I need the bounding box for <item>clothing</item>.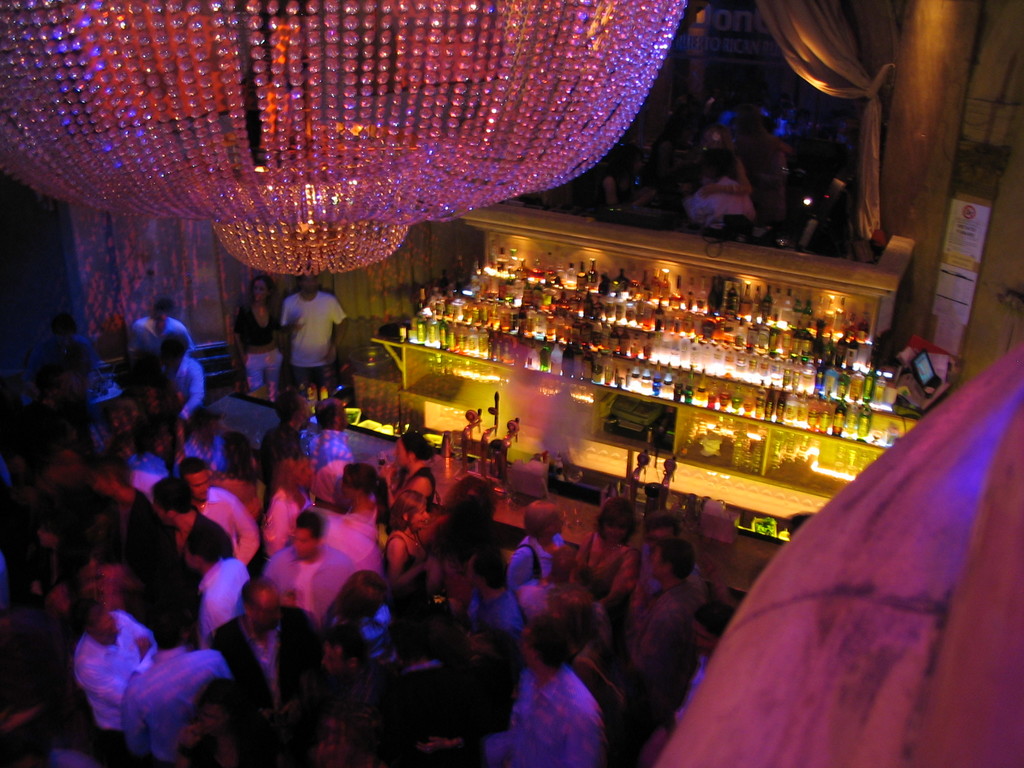
Here it is: BBox(582, 536, 630, 595).
